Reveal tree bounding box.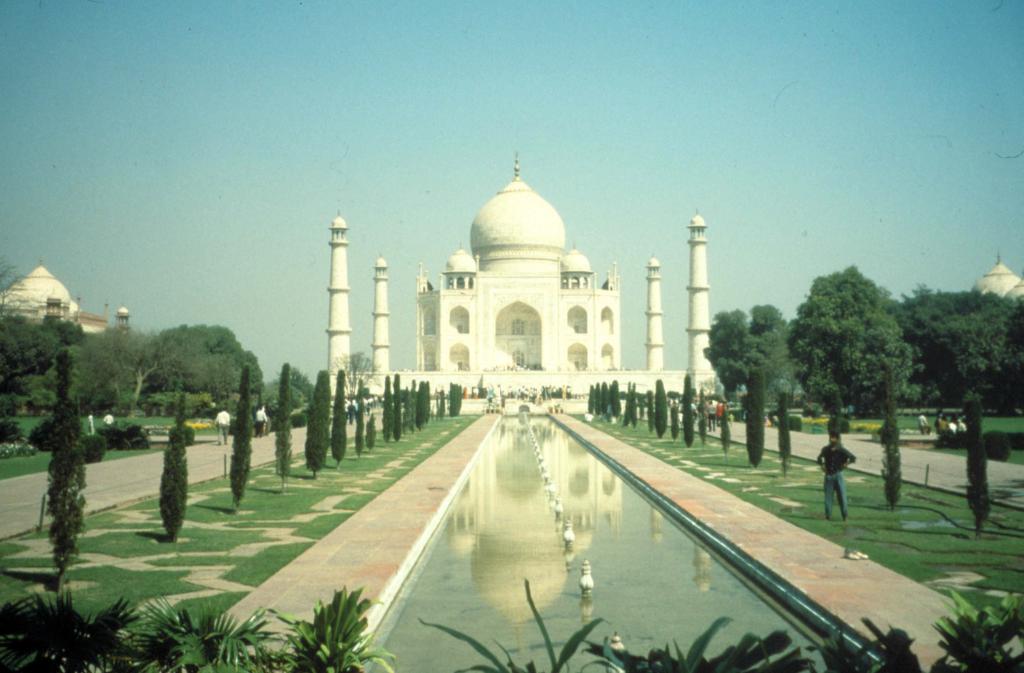
Revealed: [x1=590, y1=378, x2=632, y2=422].
